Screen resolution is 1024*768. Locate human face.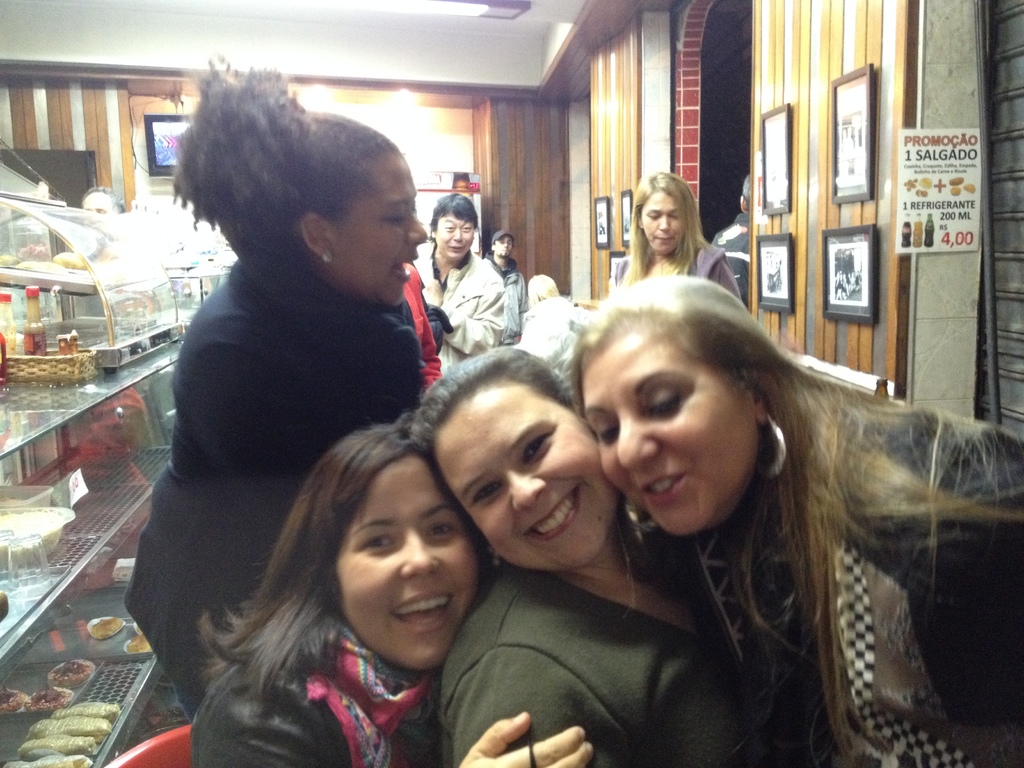
region(495, 233, 513, 260).
